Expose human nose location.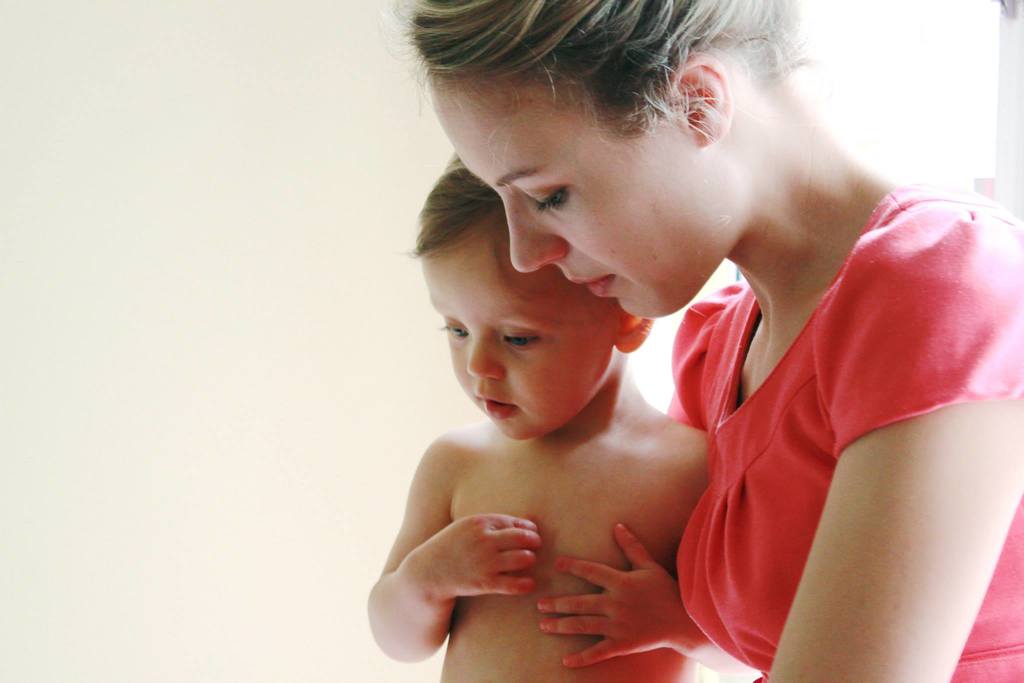
Exposed at [left=501, top=194, right=569, bottom=273].
